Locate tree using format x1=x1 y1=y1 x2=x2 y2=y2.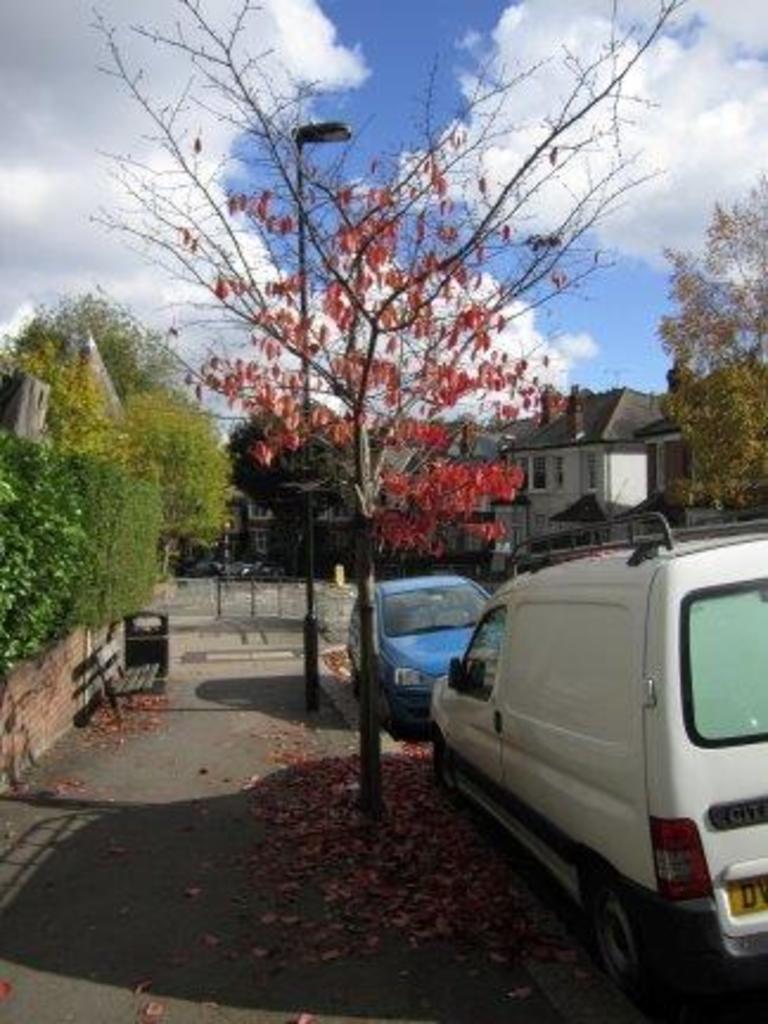
x1=50 y1=0 x2=690 y2=915.
